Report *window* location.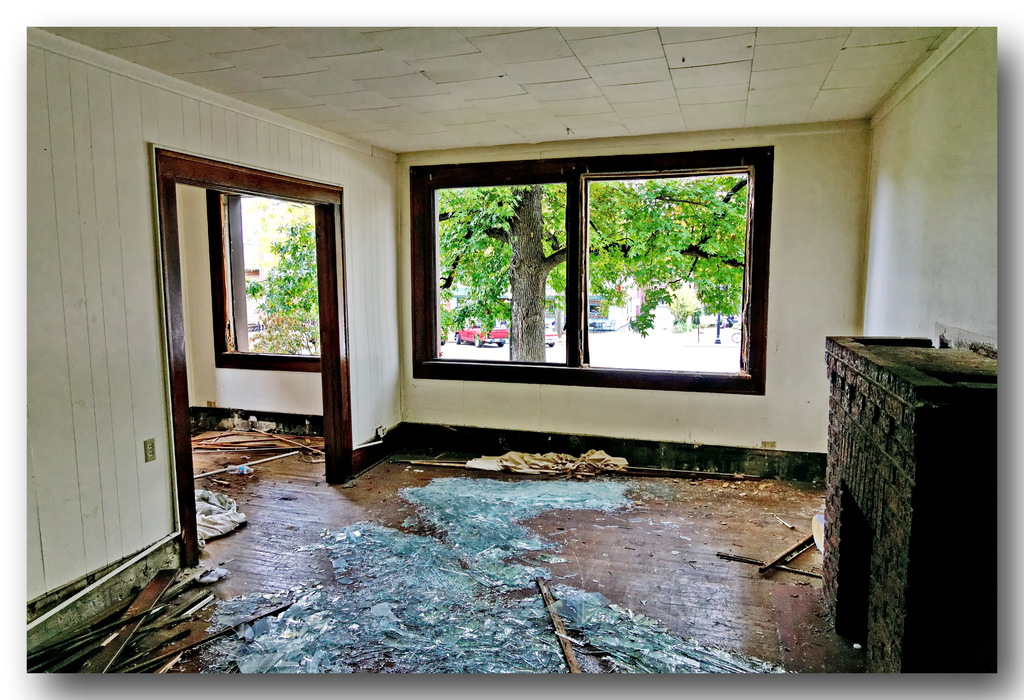
Report: <region>419, 159, 762, 384</region>.
